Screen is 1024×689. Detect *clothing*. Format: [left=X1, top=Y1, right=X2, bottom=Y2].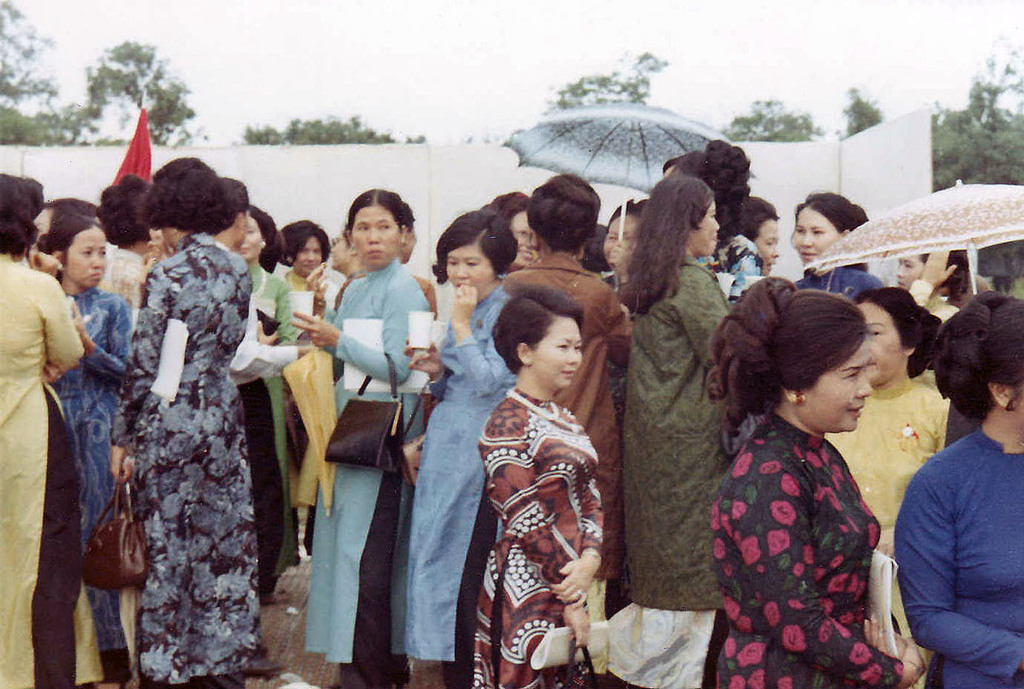
[left=0, top=251, right=78, bottom=670].
